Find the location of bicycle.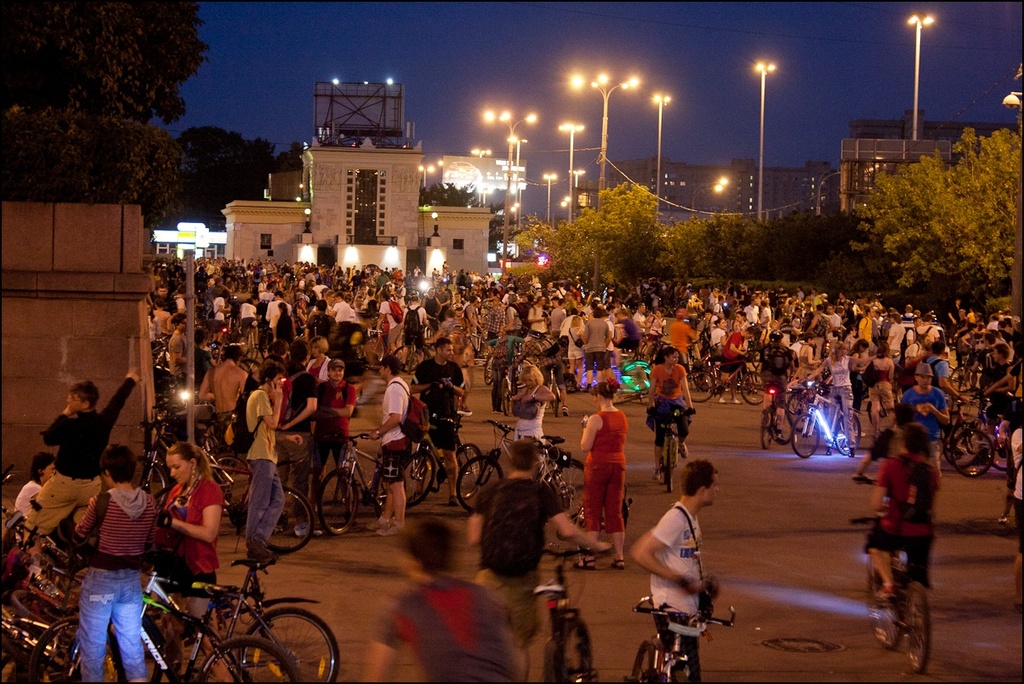
Location: <box>624,584,742,683</box>.
